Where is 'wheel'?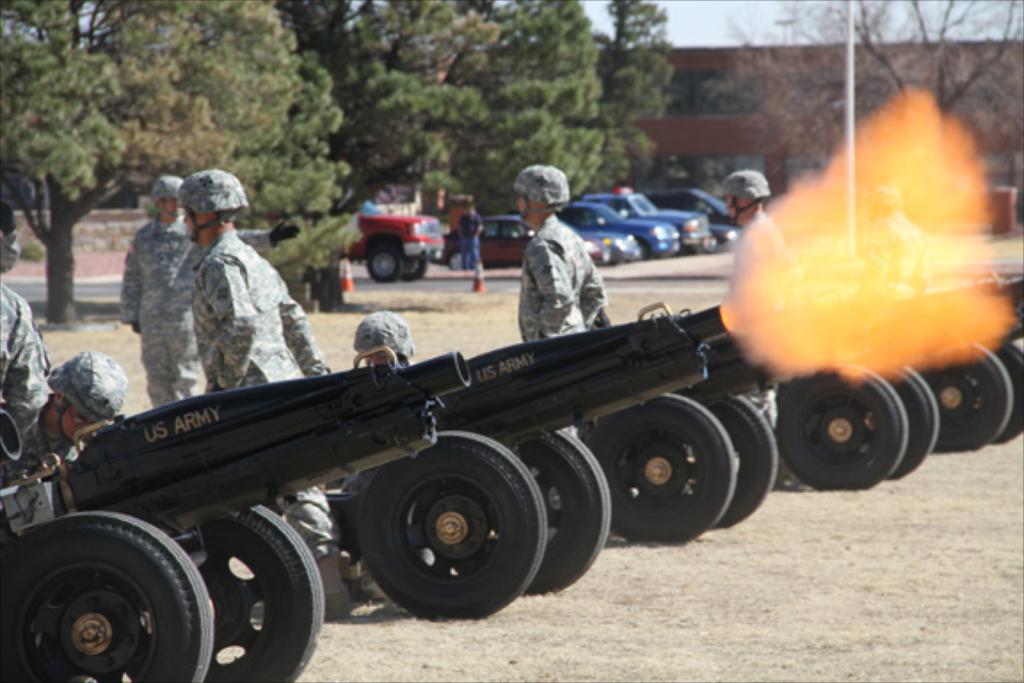
l=393, t=258, r=436, b=283.
